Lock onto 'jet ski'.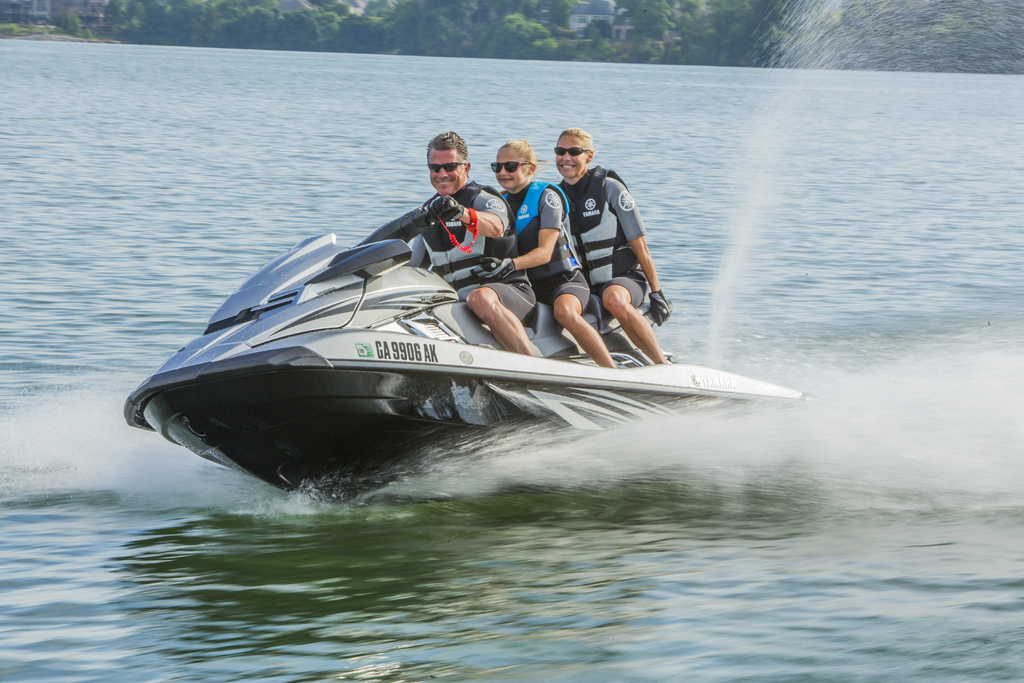
Locked: {"x1": 124, "y1": 194, "x2": 820, "y2": 511}.
